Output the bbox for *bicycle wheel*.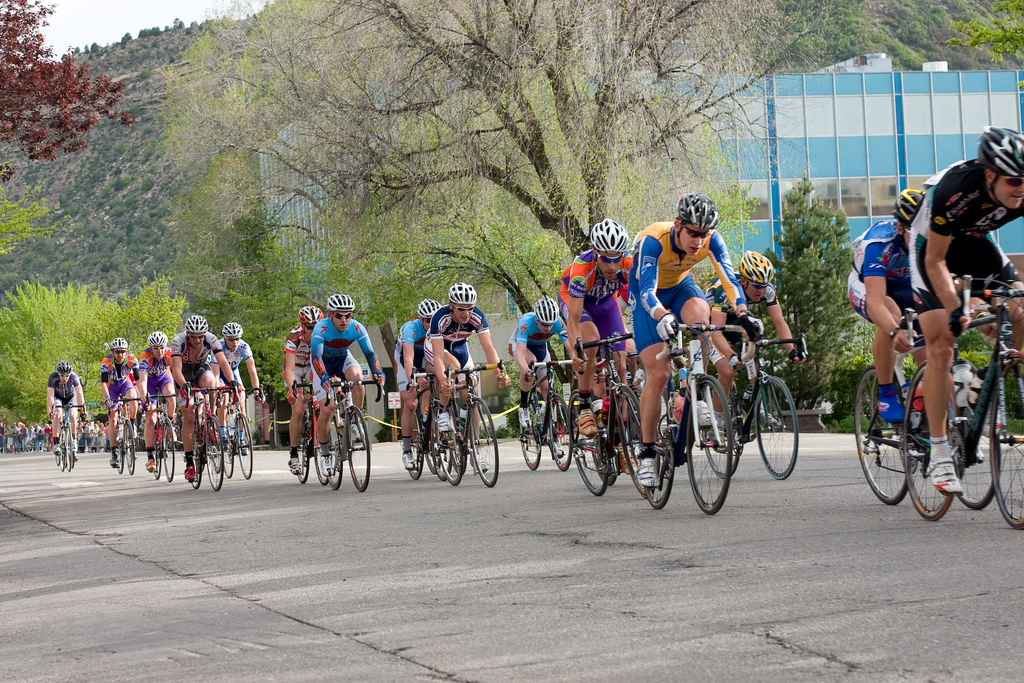
region(296, 431, 307, 482).
